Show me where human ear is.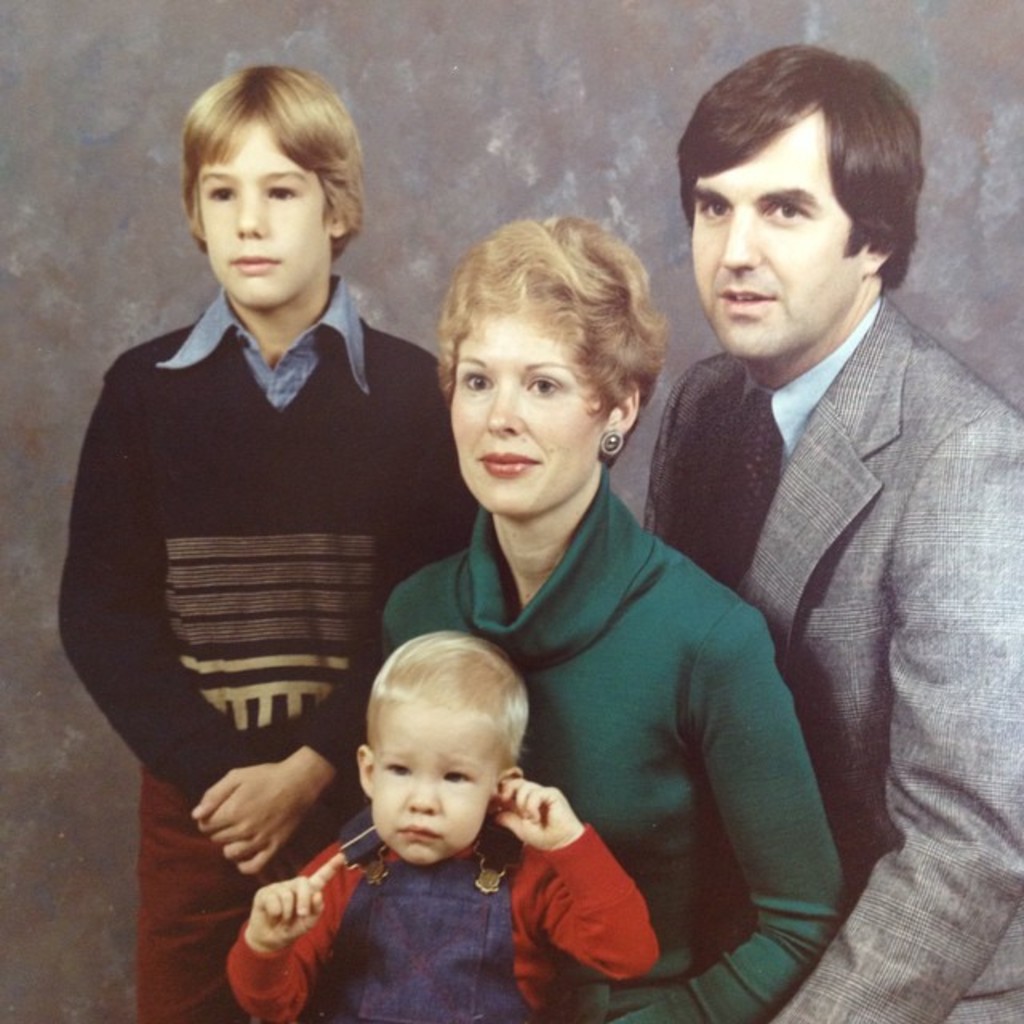
human ear is at (left=602, top=376, right=640, bottom=445).
